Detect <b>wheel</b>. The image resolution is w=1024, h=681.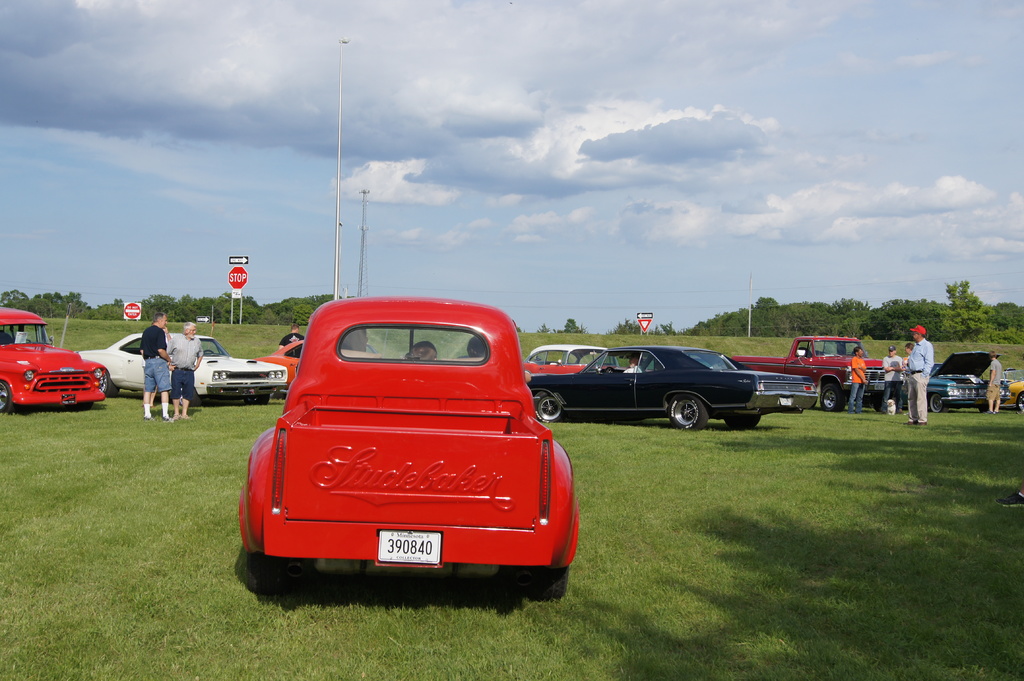
[249, 552, 285, 588].
